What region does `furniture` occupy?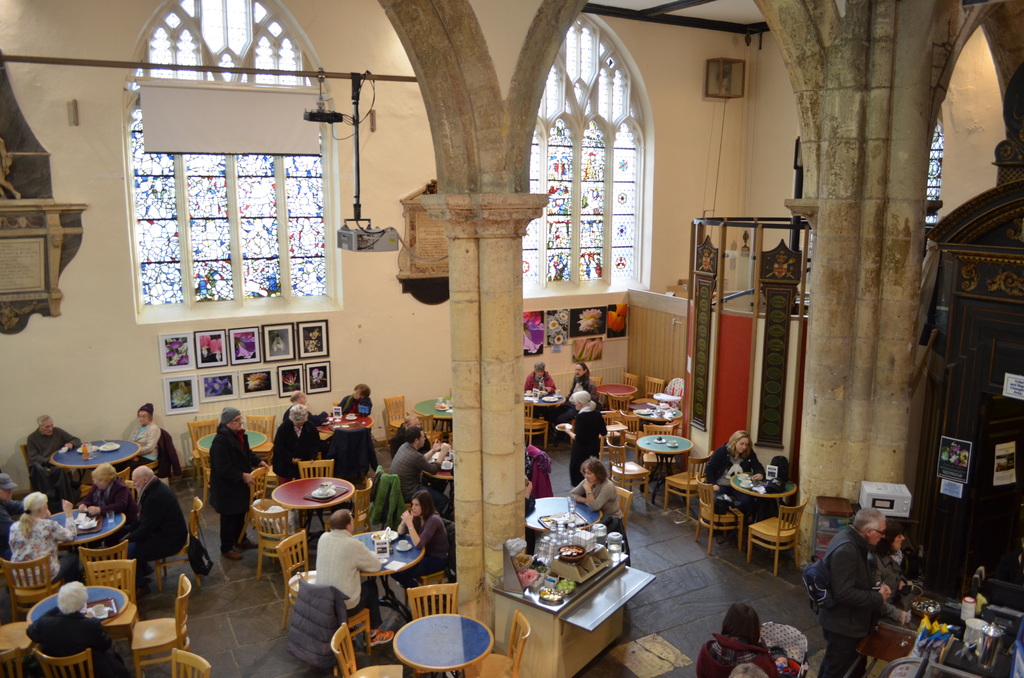
pyautogui.locateOnScreen(633, 433, 692, 477).
